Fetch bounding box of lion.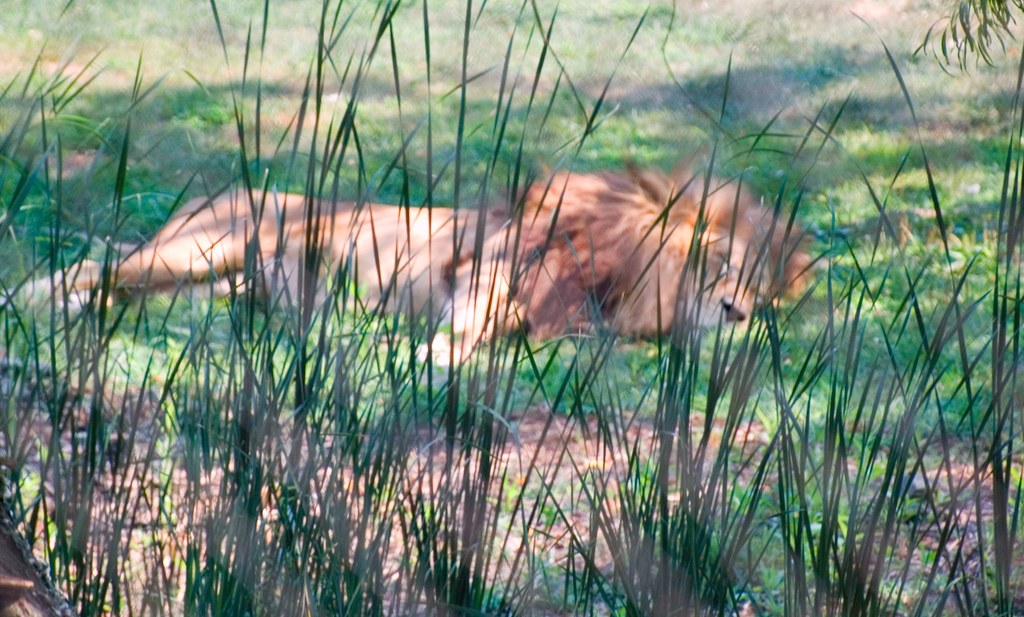
Bbox: 0:140:817:362.
